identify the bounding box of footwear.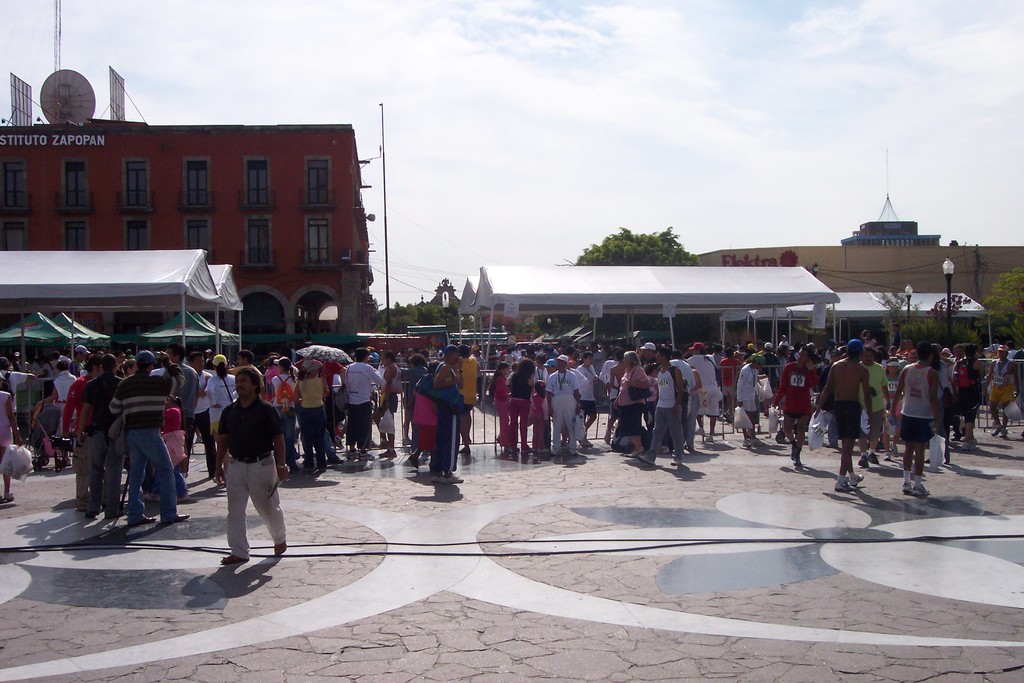
(105,506,130,518).
